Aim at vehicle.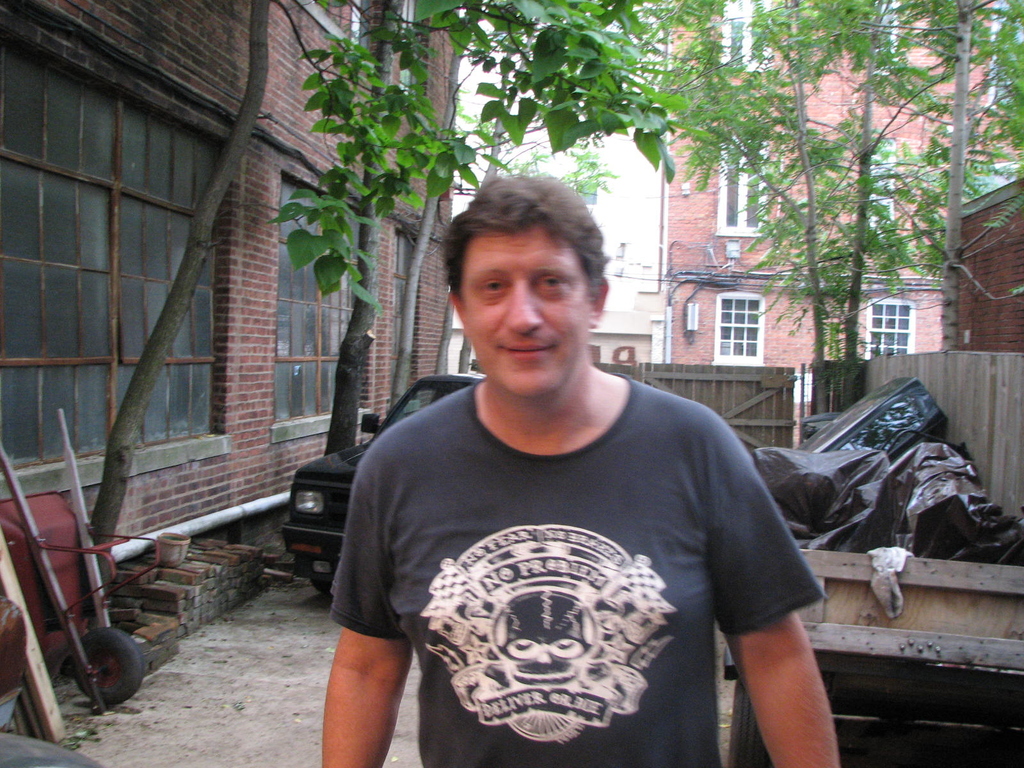
Aimed at (279, 373, 486, 598).
